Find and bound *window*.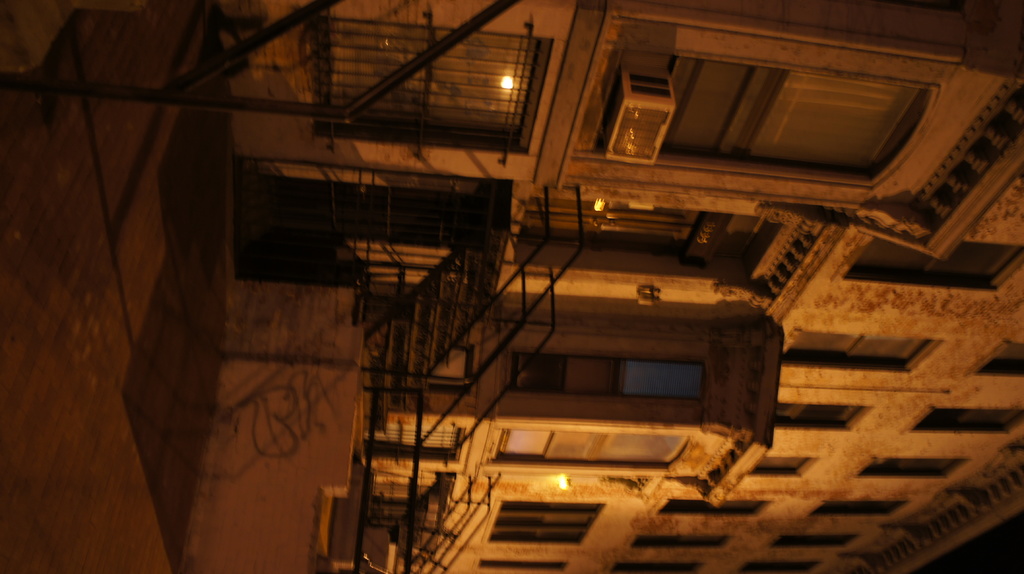
Bound: region(304, 13, 547, 157).
